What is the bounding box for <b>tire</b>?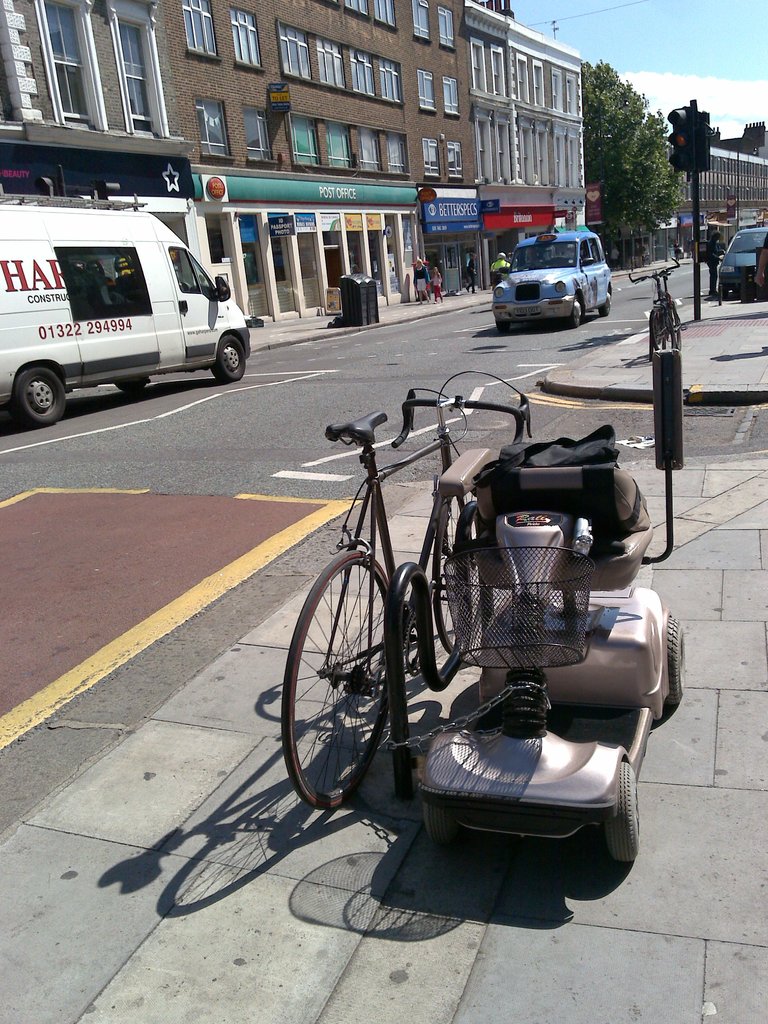
bbox(12, 366, 63, 424).
